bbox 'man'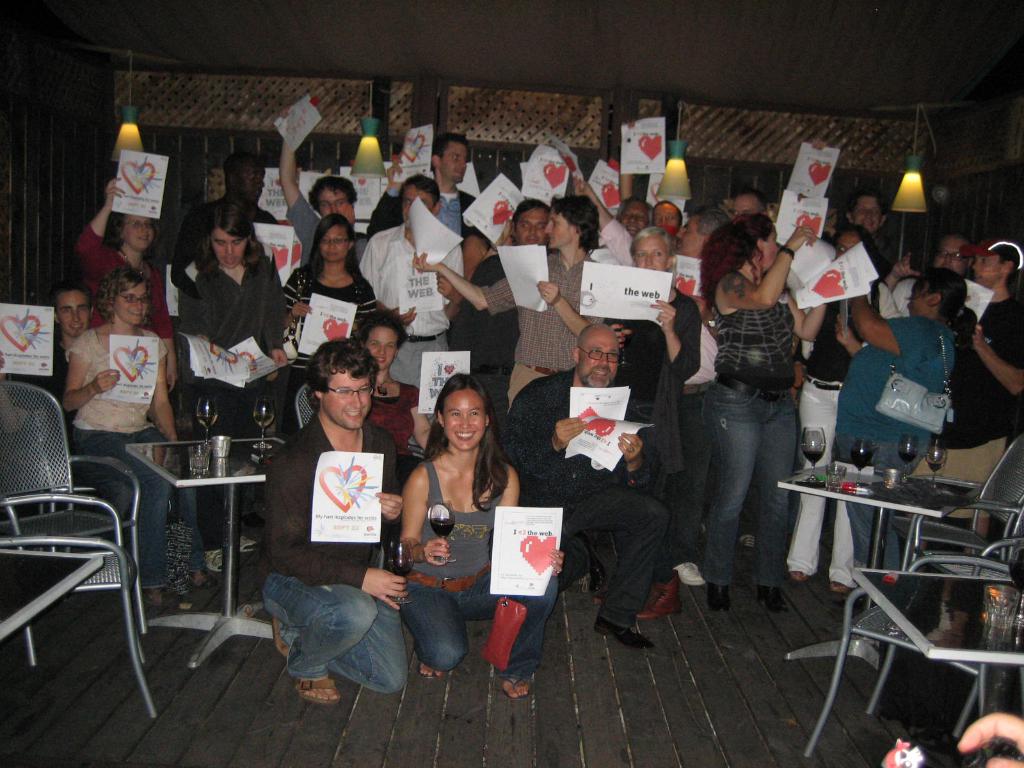
detection(569, 176, 732, 591)
